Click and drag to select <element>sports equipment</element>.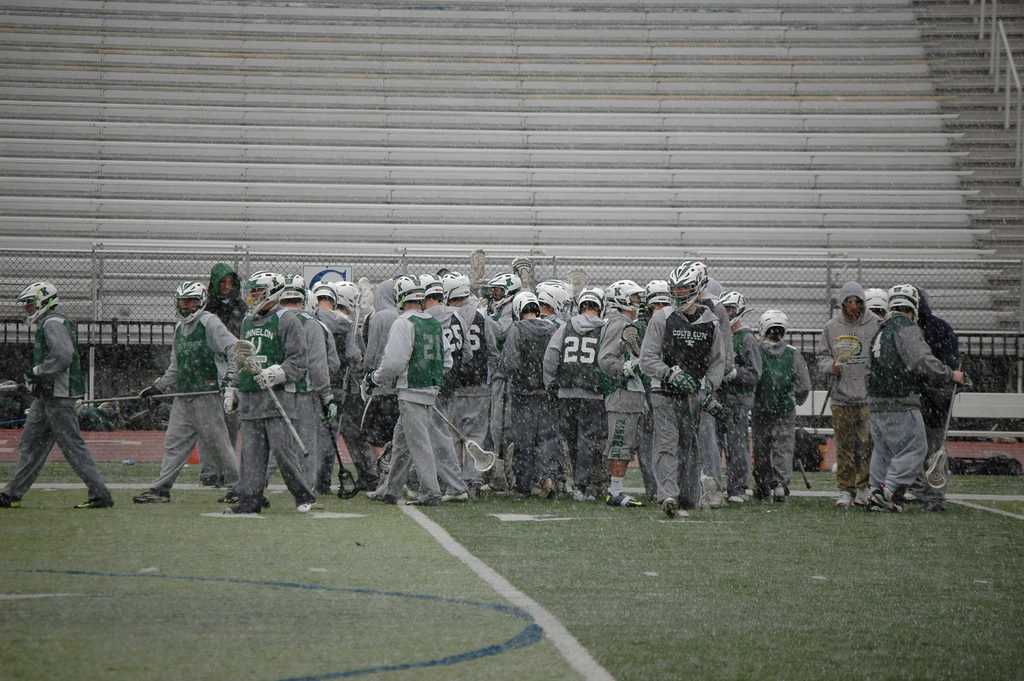
Selection: [x1=620, y1=327, x2=638, y2=359].
